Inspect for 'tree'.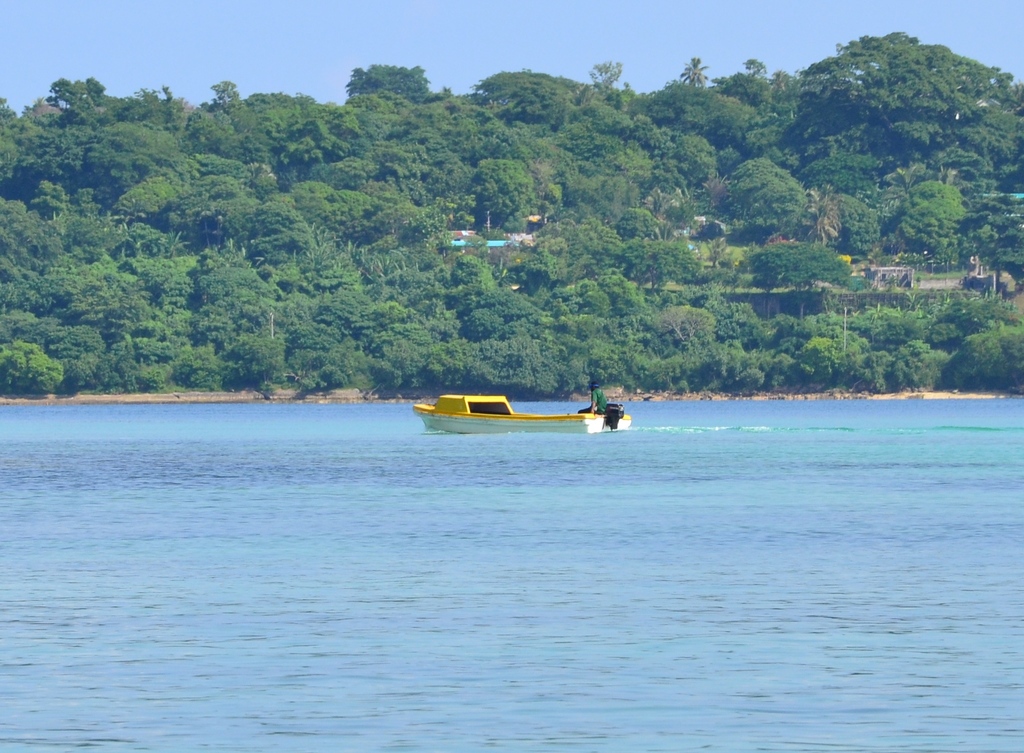
Inspection: <box>326,243,506,398</box>.
